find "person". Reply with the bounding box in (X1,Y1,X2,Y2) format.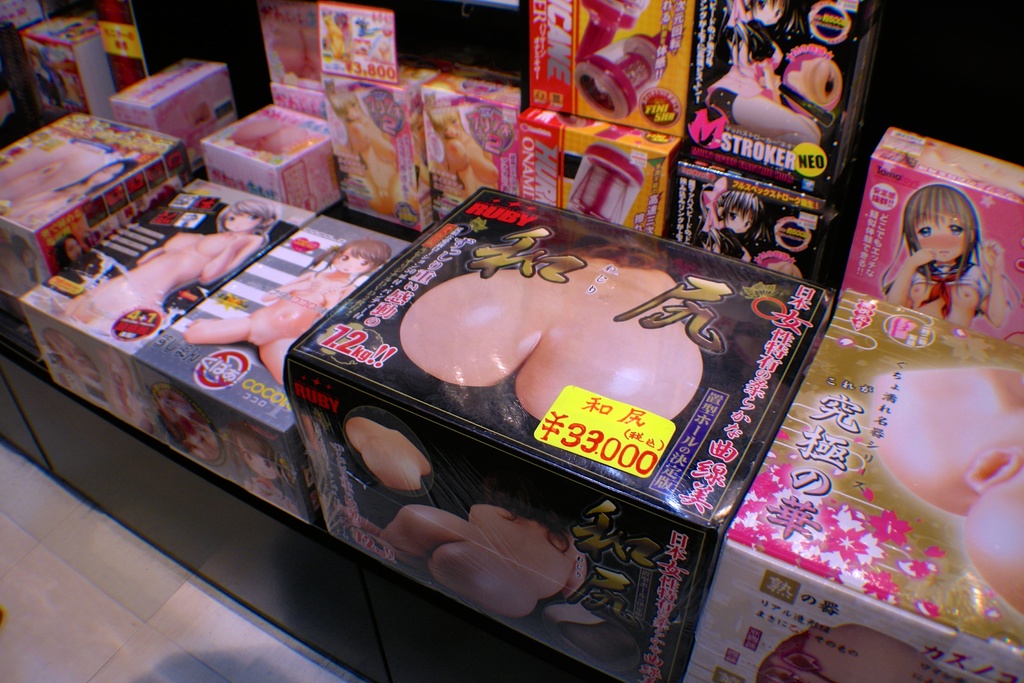
(240,425,303,516).
